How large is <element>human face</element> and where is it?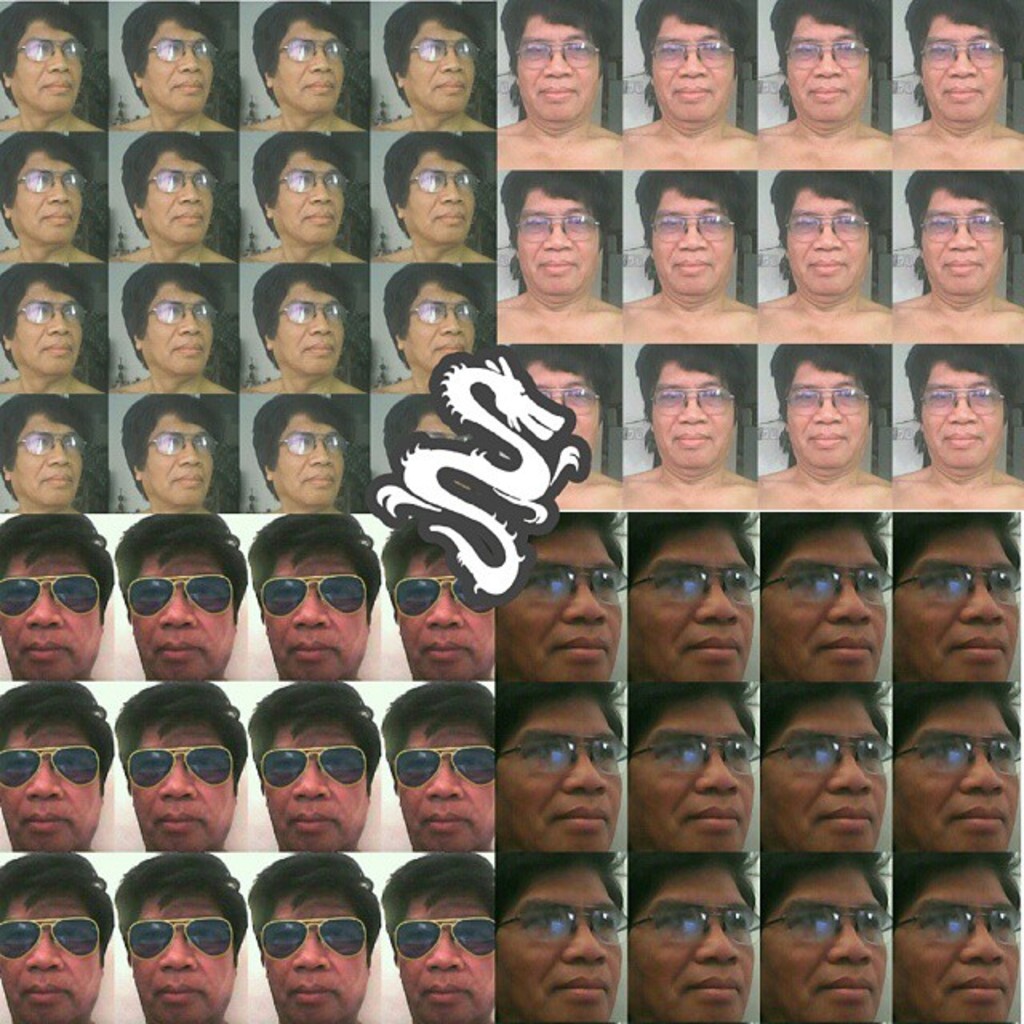
Bounding box: <box>128,549,235,685</box>.
